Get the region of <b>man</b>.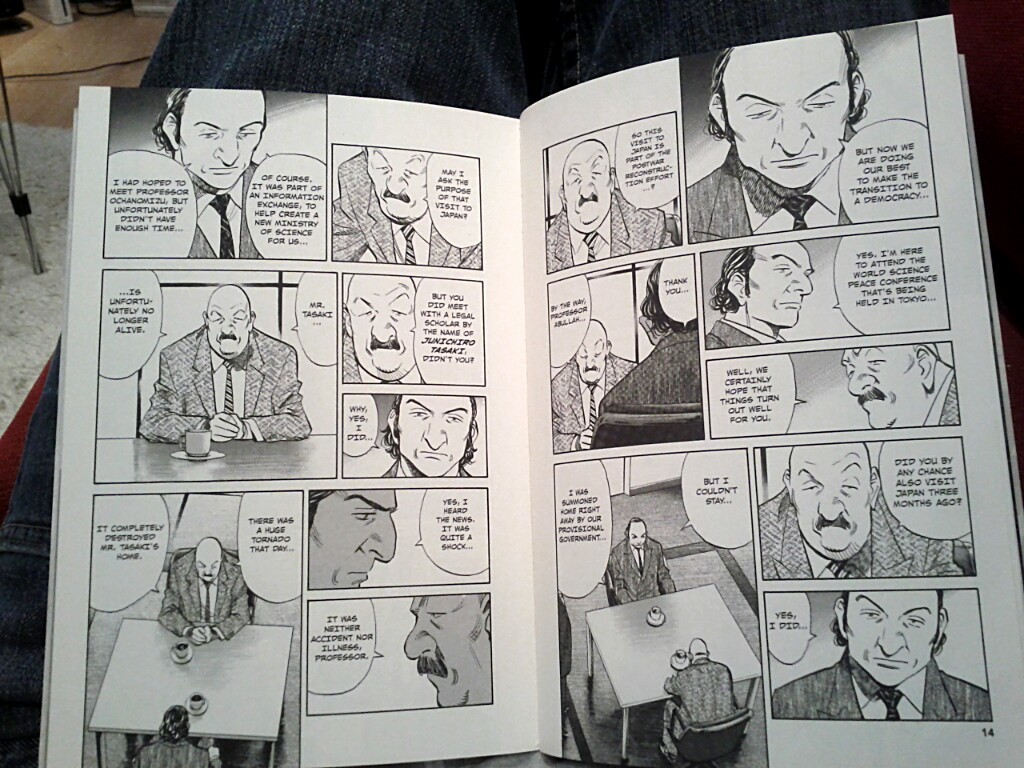
126,91,290,265.
